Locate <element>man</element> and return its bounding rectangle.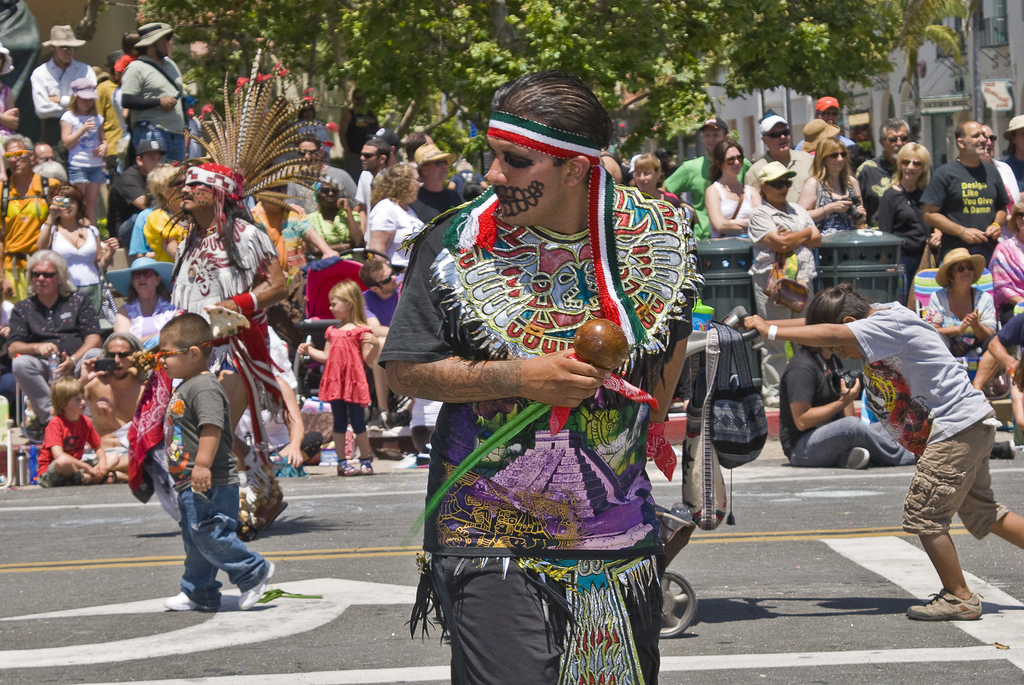
(915,118,1006,267).
